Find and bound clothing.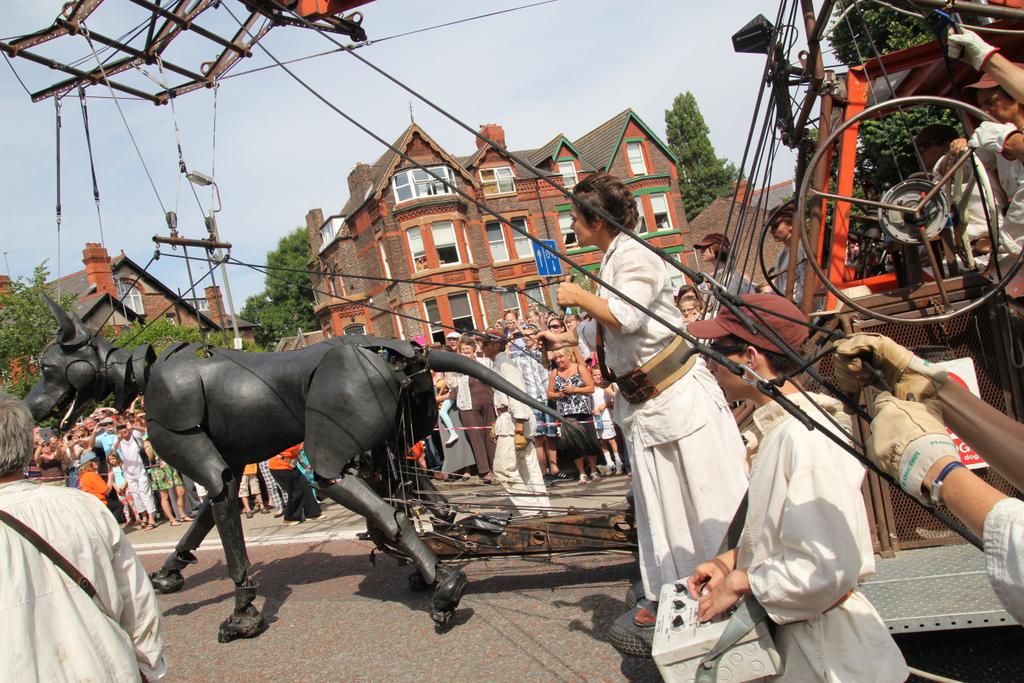
Bound: (x1=268, y1=437, x2=328, y2=527).
